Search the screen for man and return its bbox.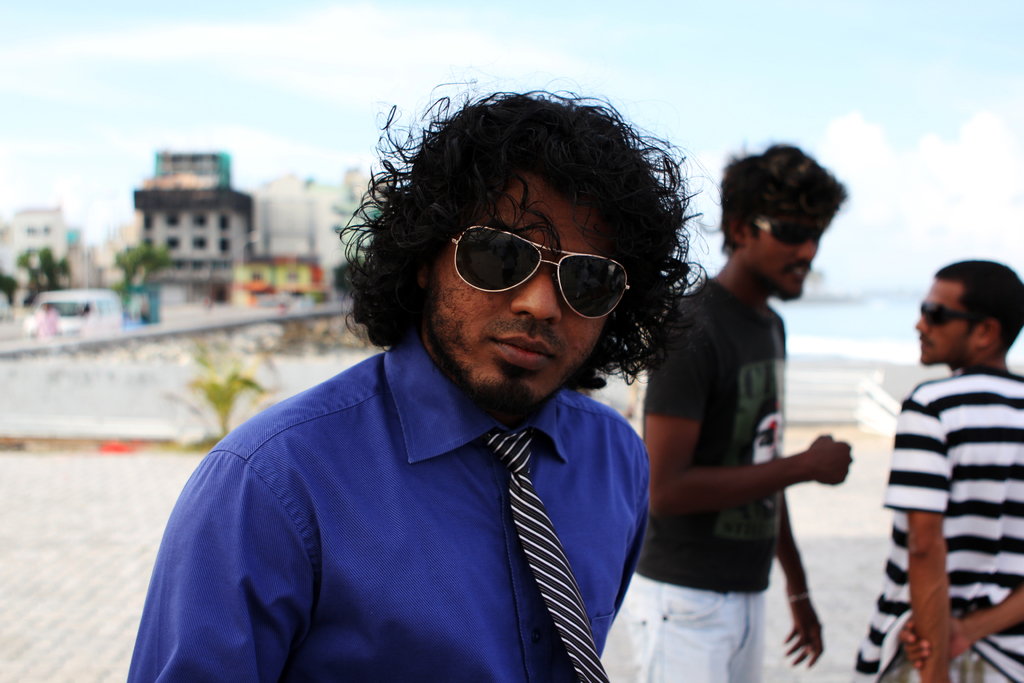
Found: {"left": 147, "top": 110, "right": 744, "bottom": 670}.
